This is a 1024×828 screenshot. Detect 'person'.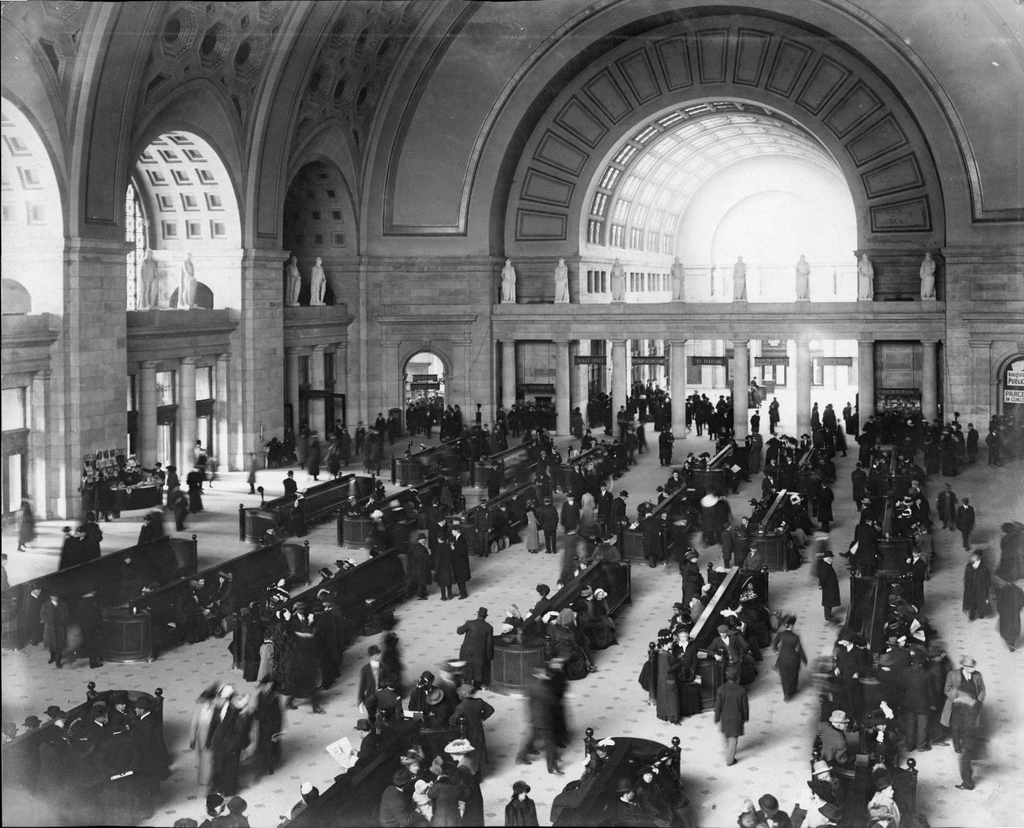
[558, 575, 566, 588].
